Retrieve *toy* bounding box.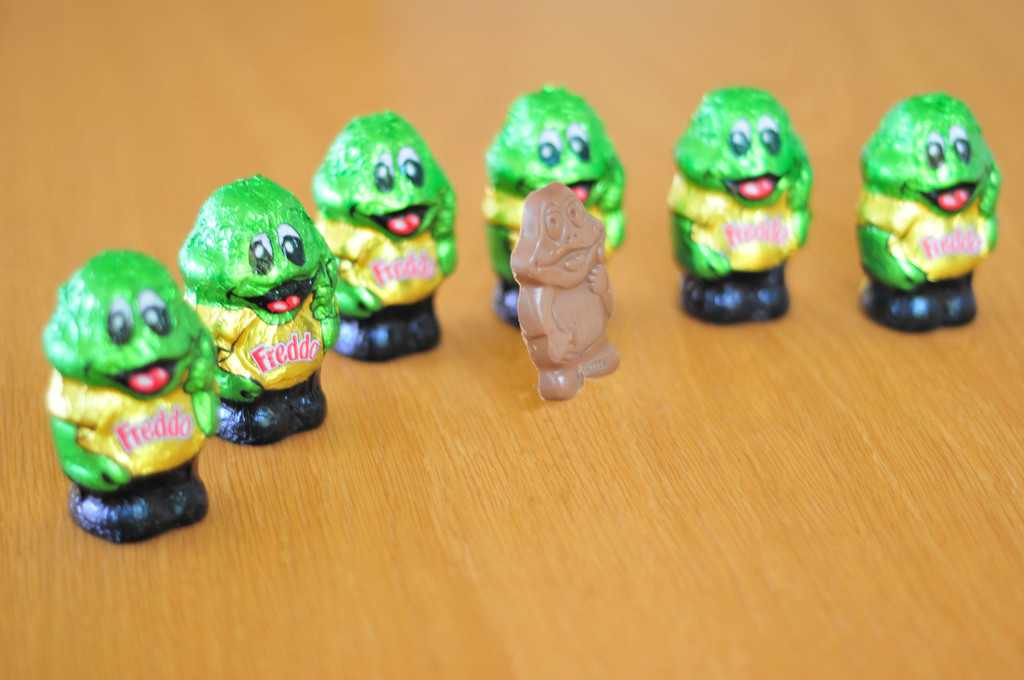
Bounding box: pyautogui.locateOnScreen(671, 89, 812, 328).
